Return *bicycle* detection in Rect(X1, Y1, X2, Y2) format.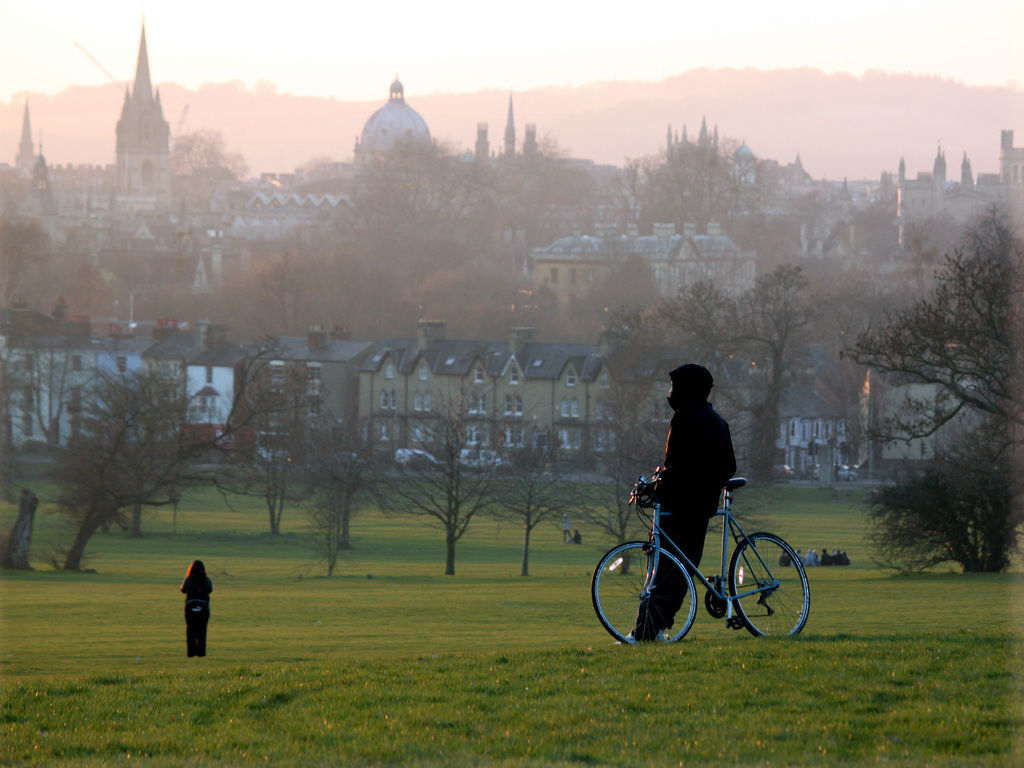
Rect(589, 471, 814, 642).
